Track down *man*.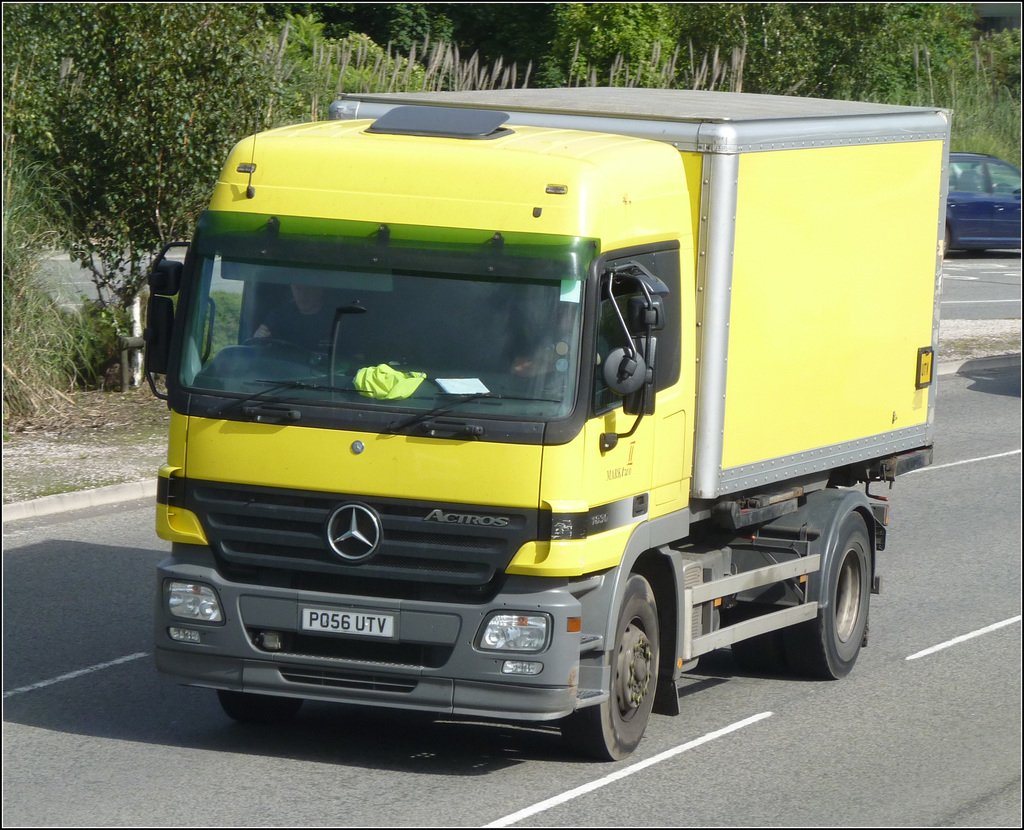
Tracked to select_region(246, 280, 367, 360).
